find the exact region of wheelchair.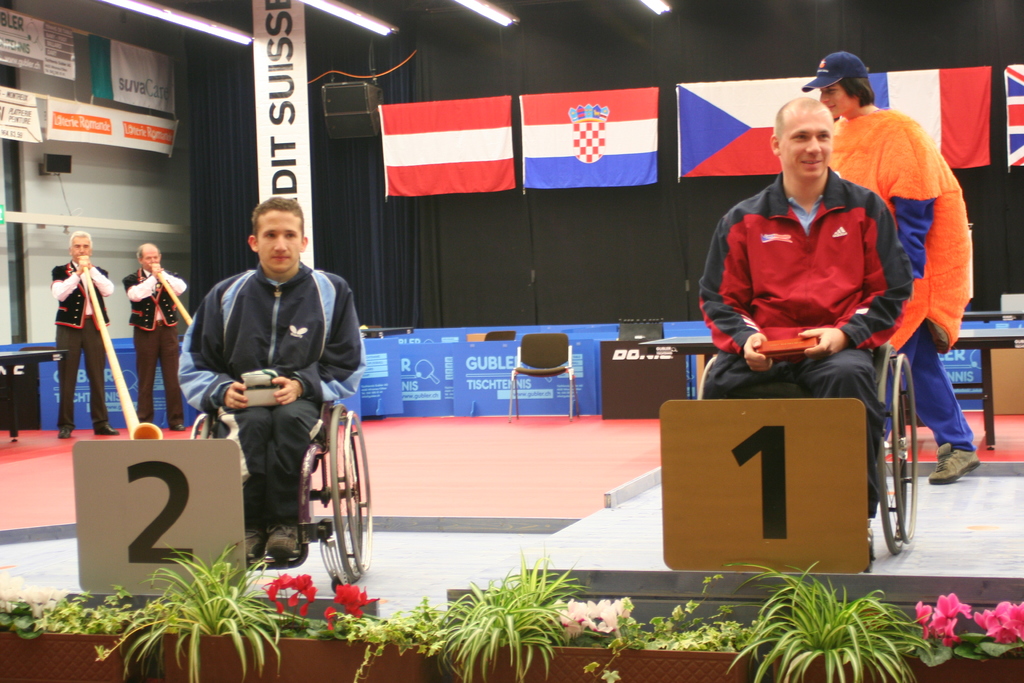
Exact region: detection(699, 339, 914, 559).
